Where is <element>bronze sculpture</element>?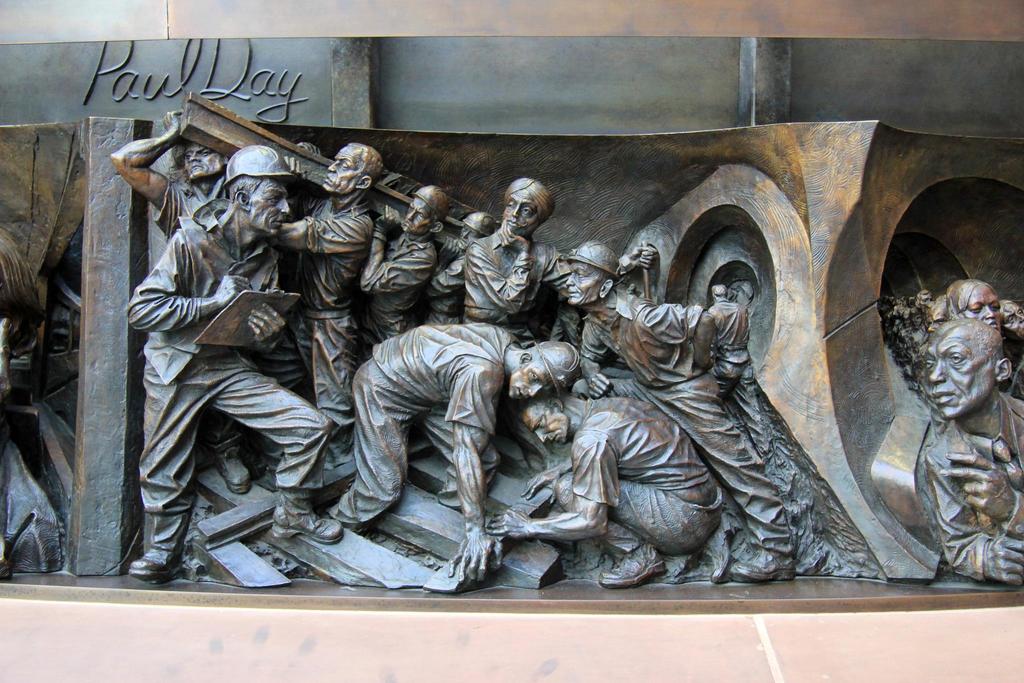
bbox=(75, 113, 1023, 611).
